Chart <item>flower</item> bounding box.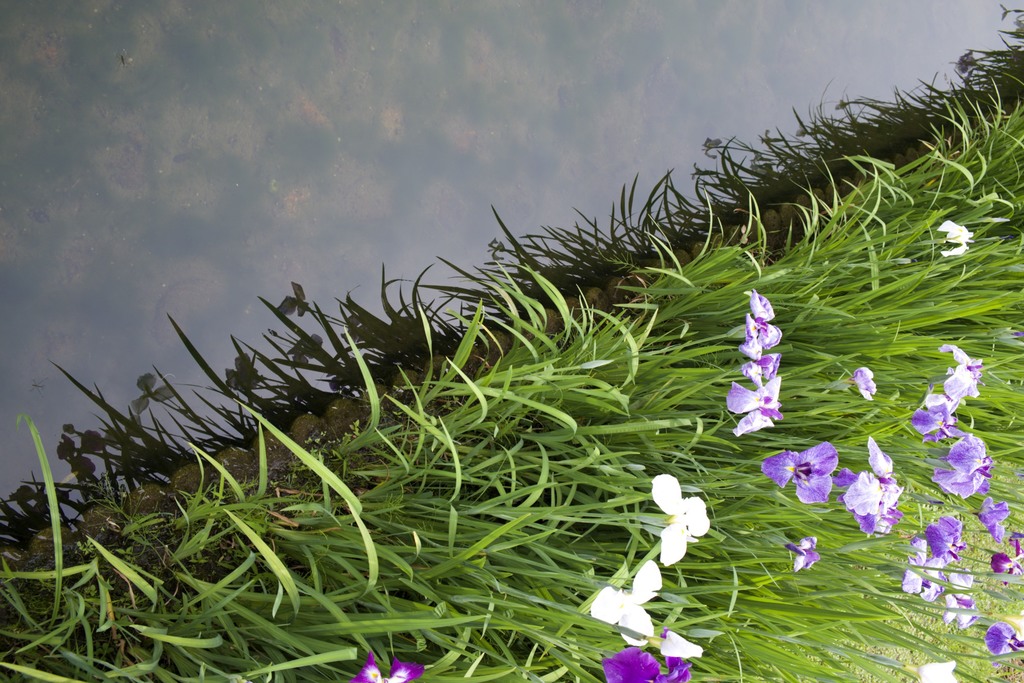
Charted: <bbox>657, 480, 724, 558</bbox>.
